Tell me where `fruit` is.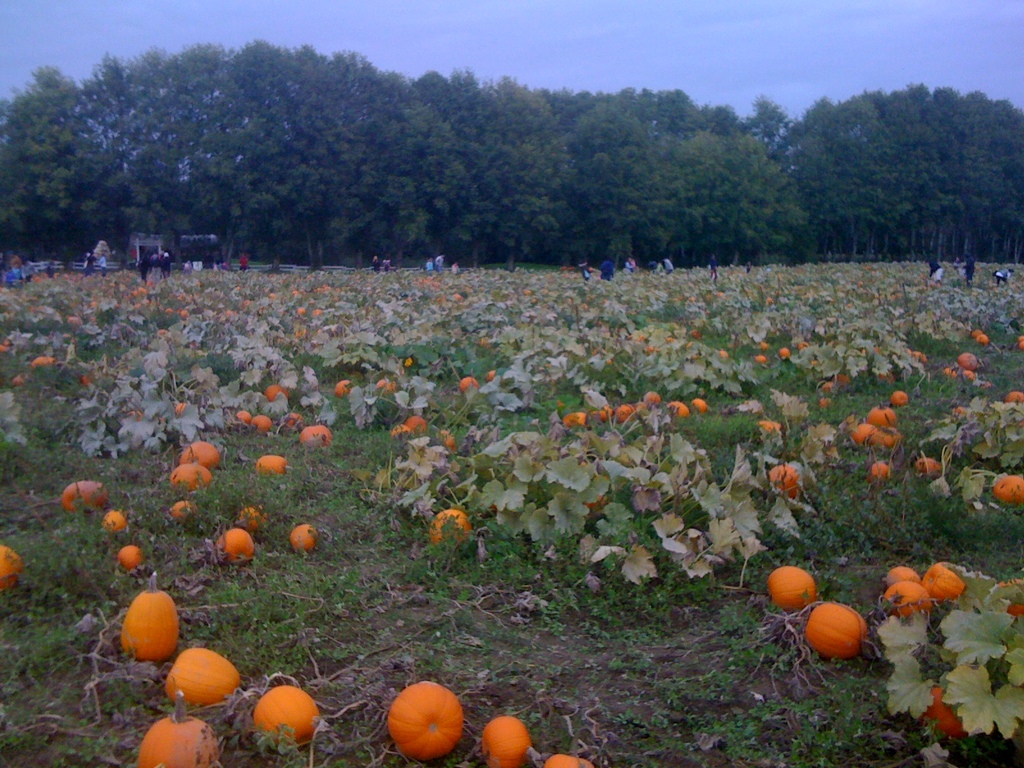
`fruit` is at [x1=276, y1=412, x2=304, y2=436].
